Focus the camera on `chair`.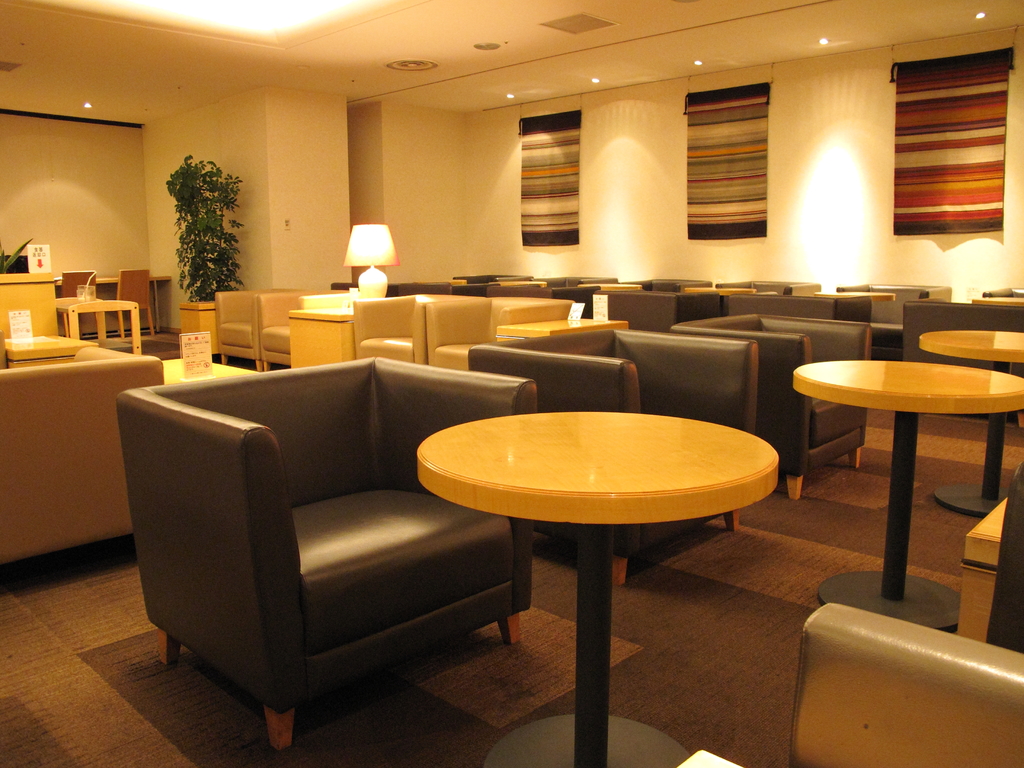
Focus region: x1=52, y1=268, x2=101, y2=342.
